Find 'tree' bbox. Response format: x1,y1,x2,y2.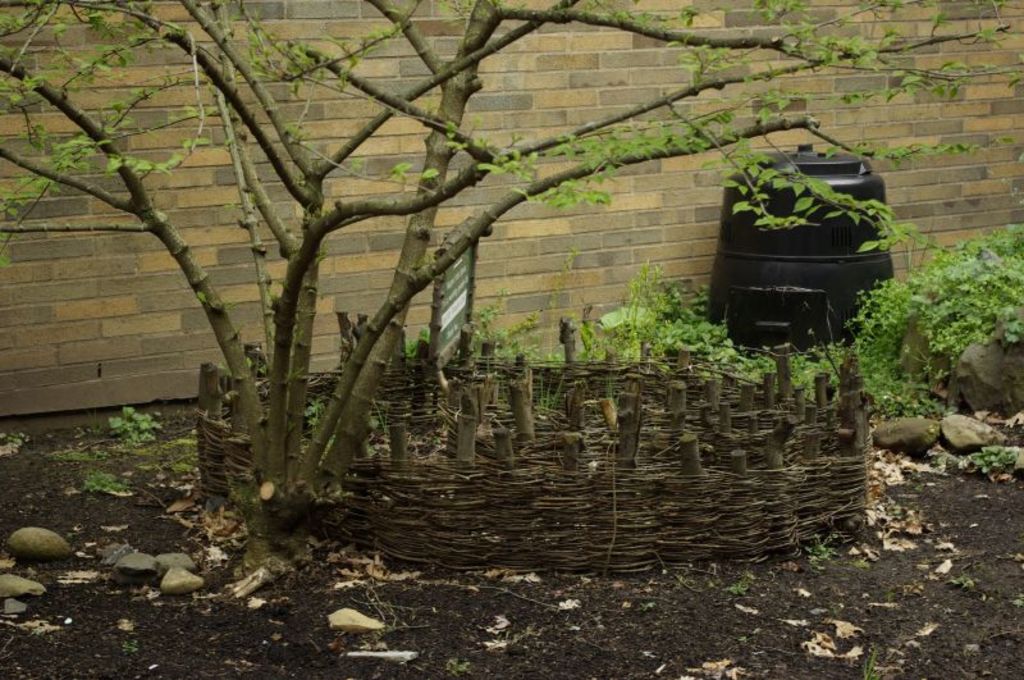
0,0,1023,547.
